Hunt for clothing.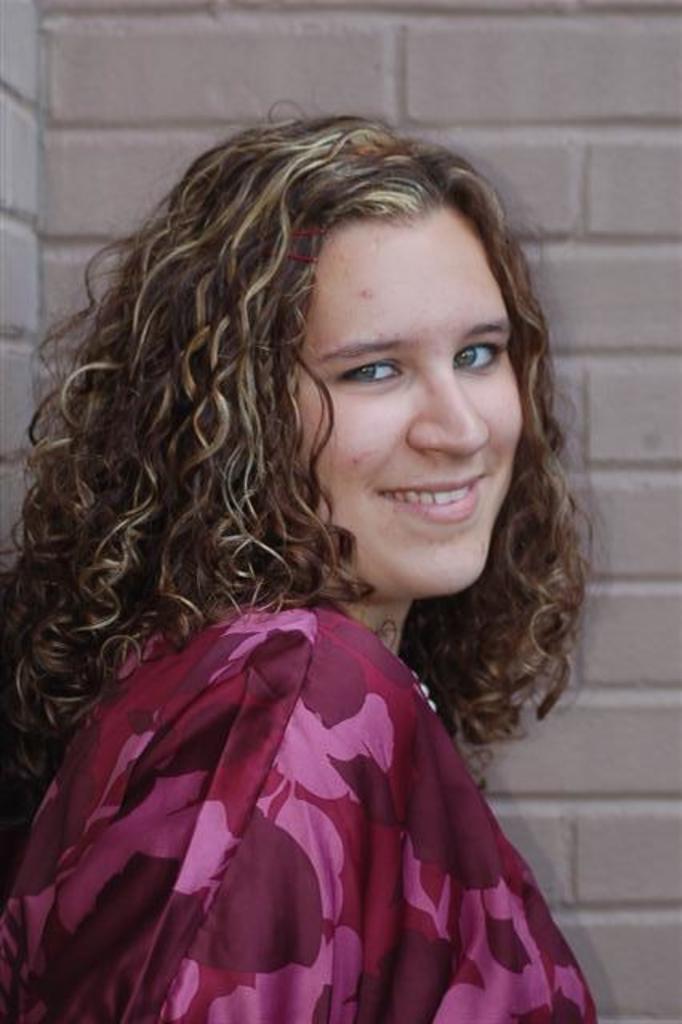
Hunted down at x1=13 y1=584 x2=592 y2=1011.
